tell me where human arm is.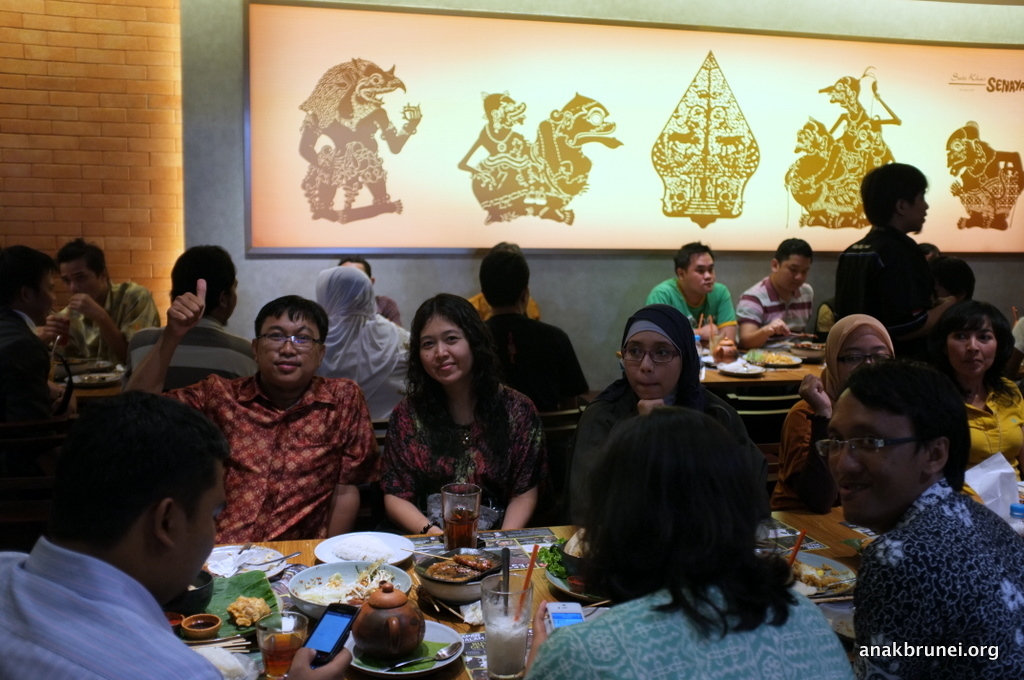
human arm is at detection(131, 286, 202, 387).
